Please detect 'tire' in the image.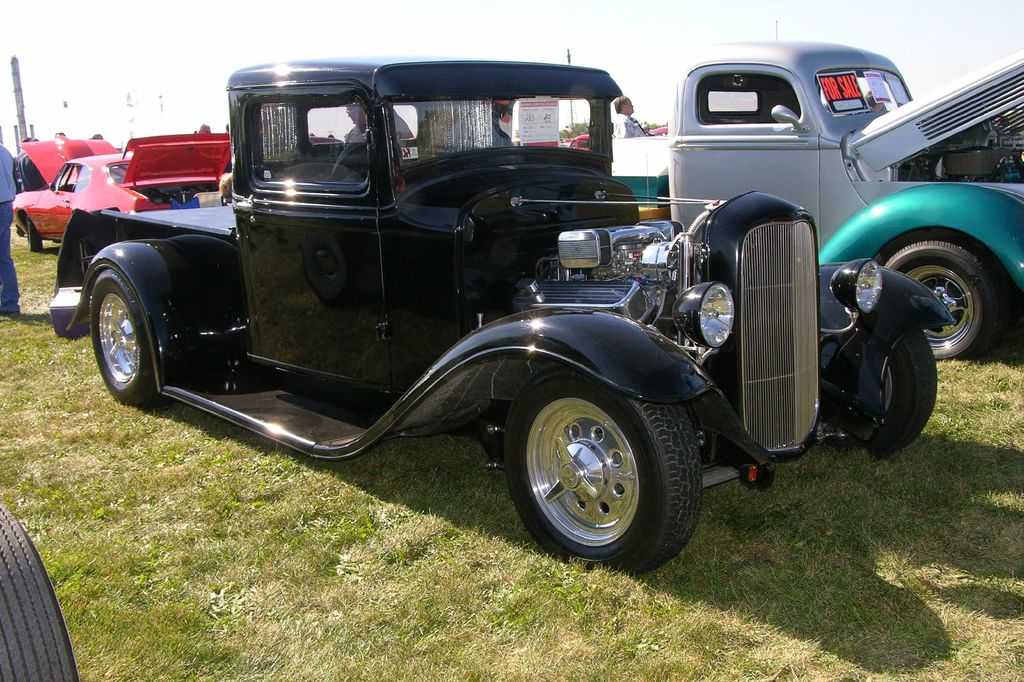
crop(0, 505, 76, 681).
